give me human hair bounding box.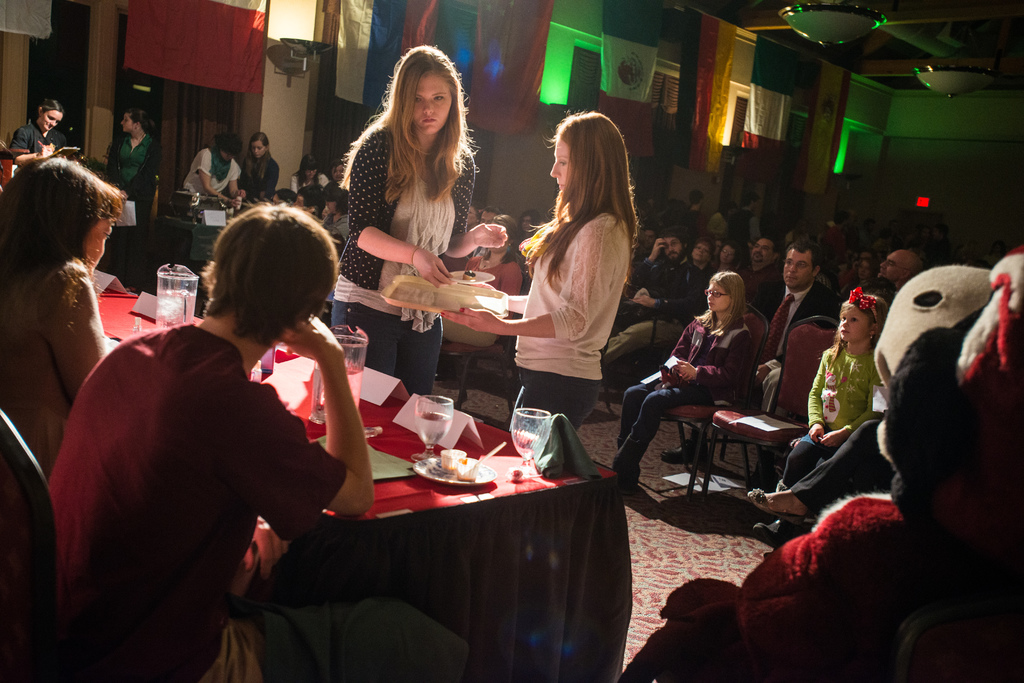
691, 268, 748, 326.
